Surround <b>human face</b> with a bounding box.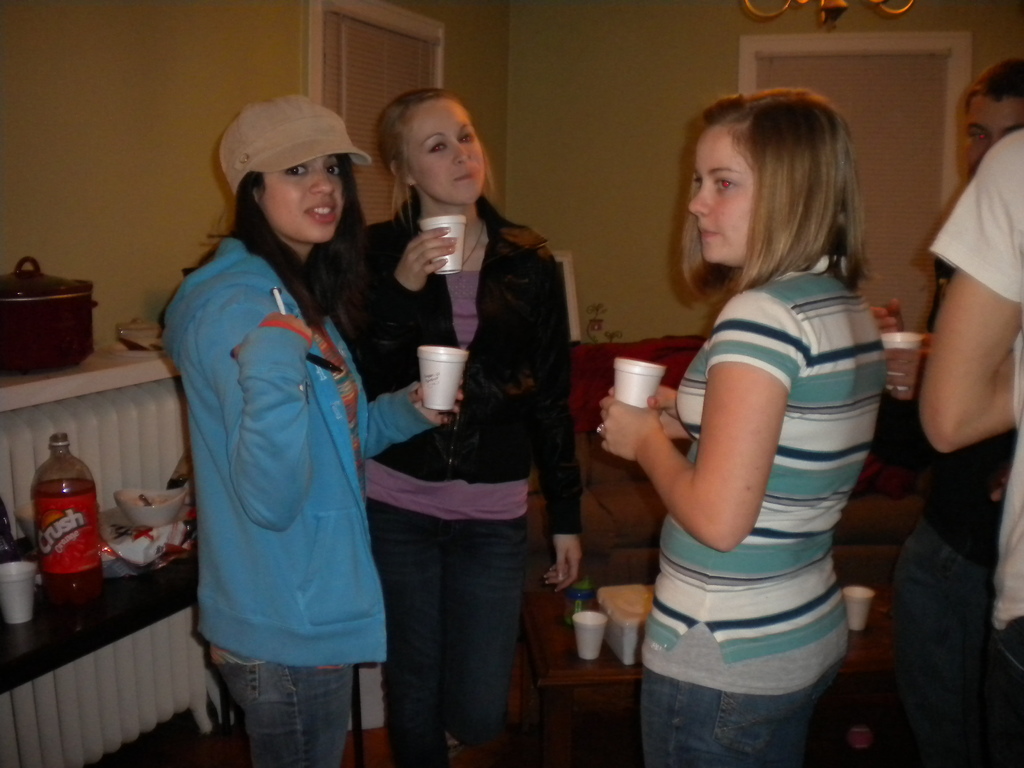
BBox(400, 89, 497, 214).
